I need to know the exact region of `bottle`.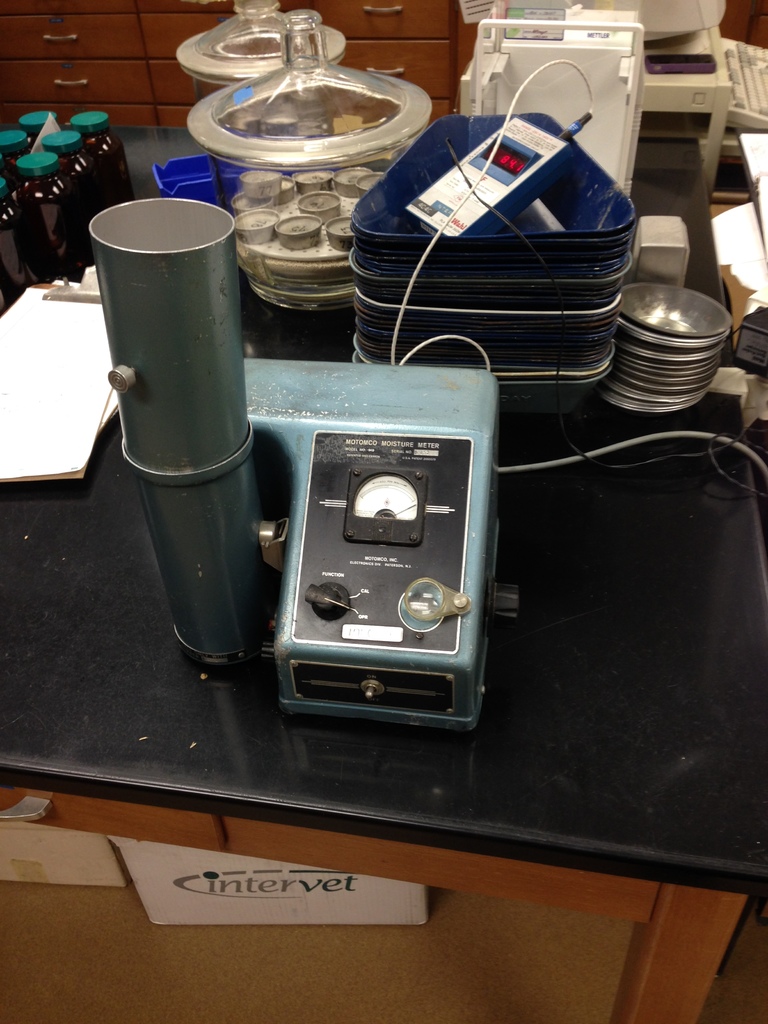
Region: x1=35 y1=118 x2=97 y2=220.
